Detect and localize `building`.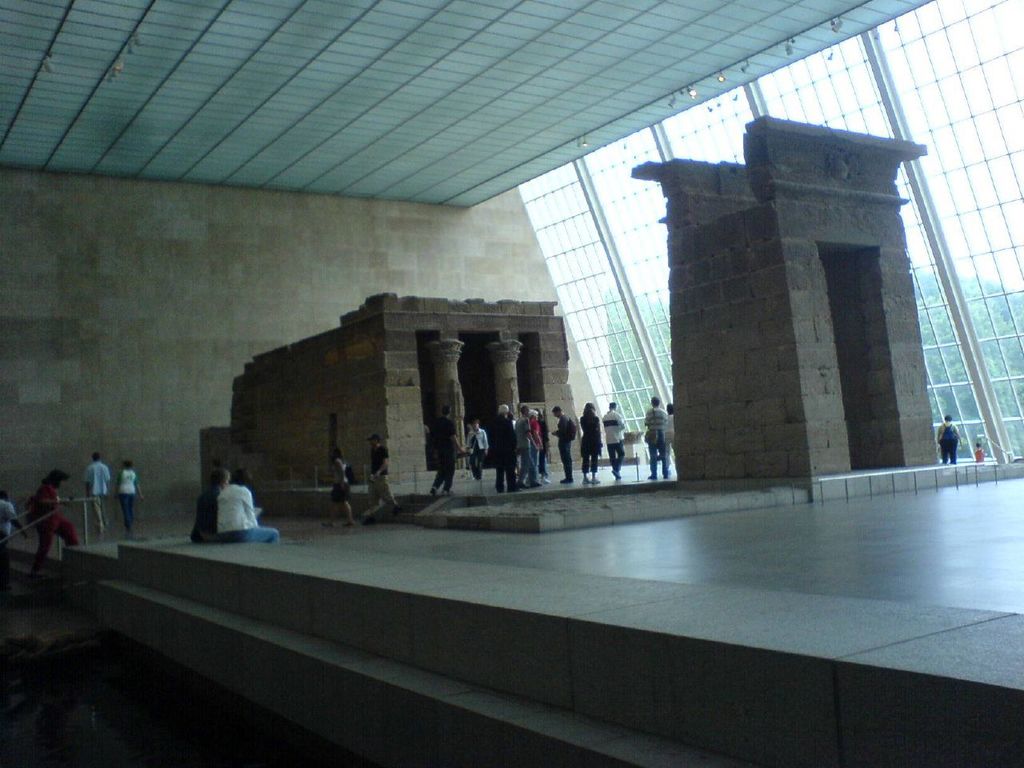
Localized at box=[0, 0, 1023, 767].
